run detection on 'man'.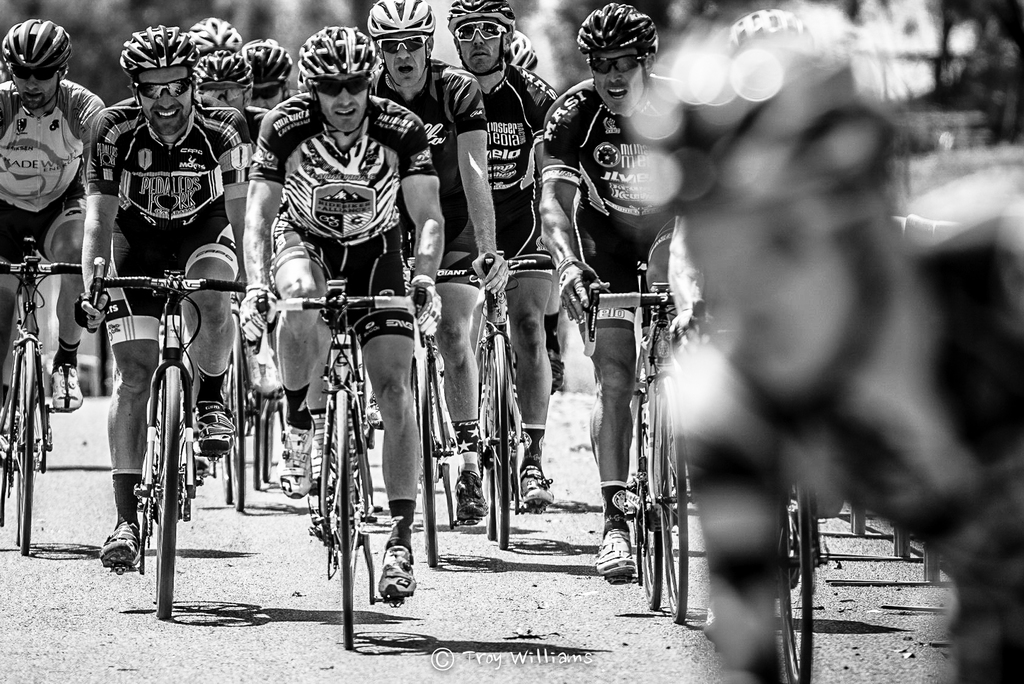
Result: [left=440, top=0, right=559, bottom=505].
